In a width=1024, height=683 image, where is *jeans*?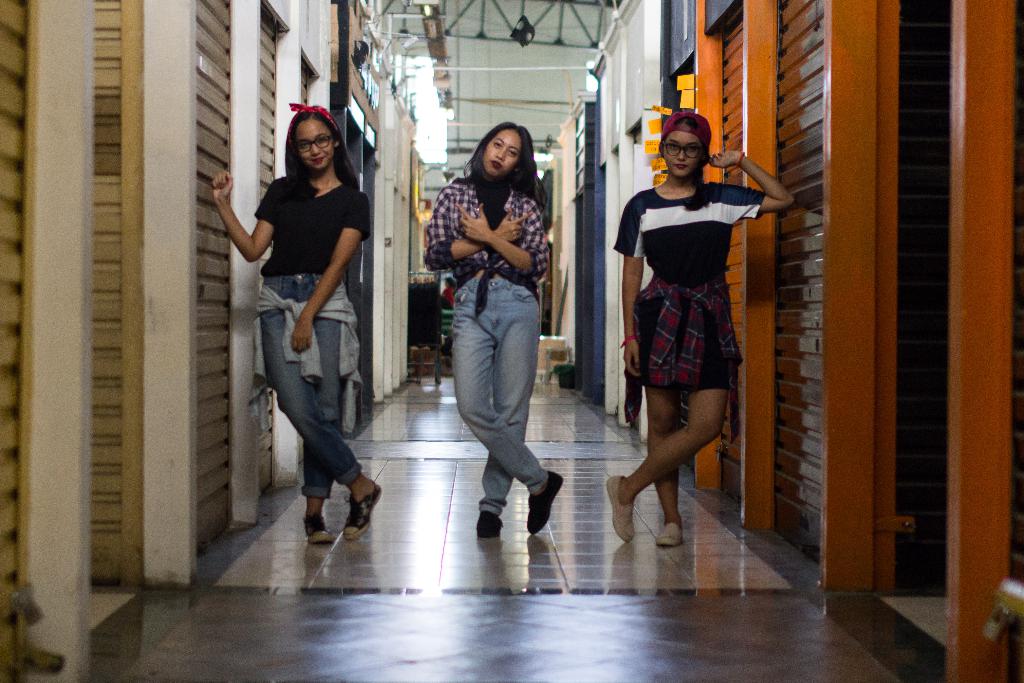
(x1=262, y1=276, x2=364, y2=500).
